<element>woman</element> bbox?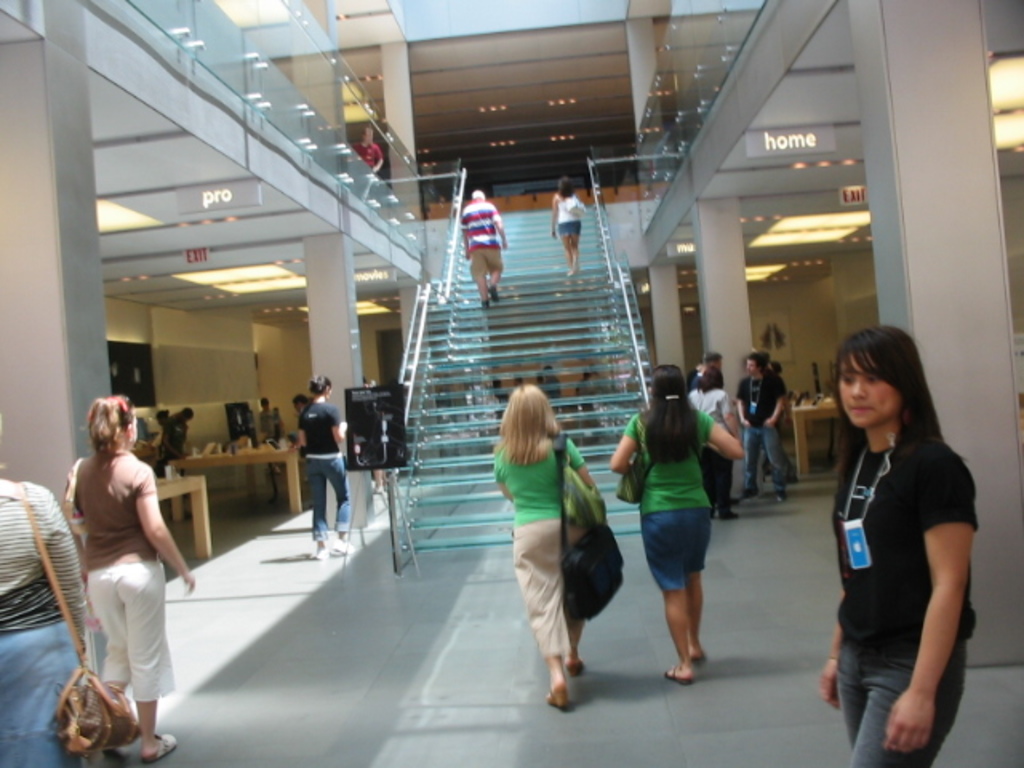
select_region(550, 174, 582, 275)
